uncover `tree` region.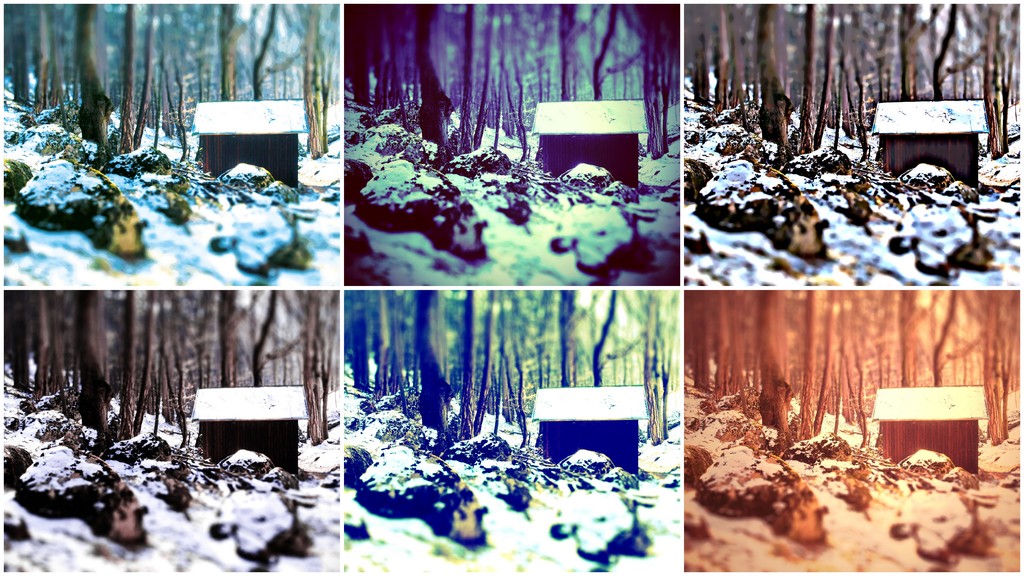
Uncovered: {"left": 740, "top": 0, "right": 813, "bottom": 156}.
